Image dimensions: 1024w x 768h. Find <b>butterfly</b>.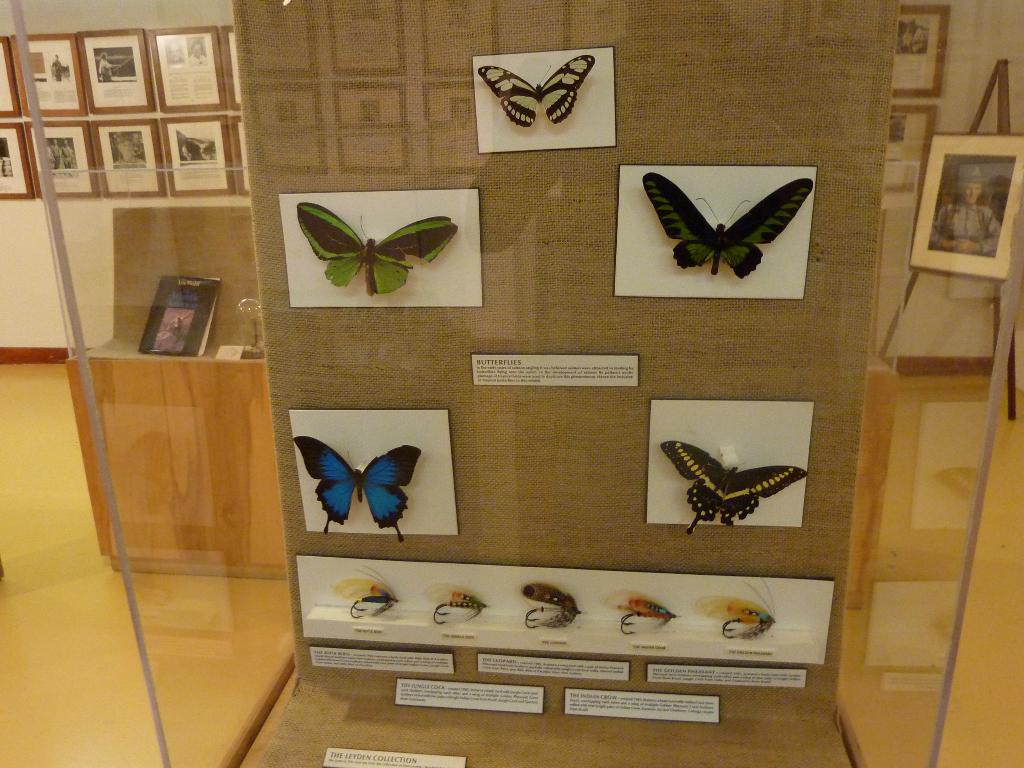
detection(479, 47, 612, 135).
